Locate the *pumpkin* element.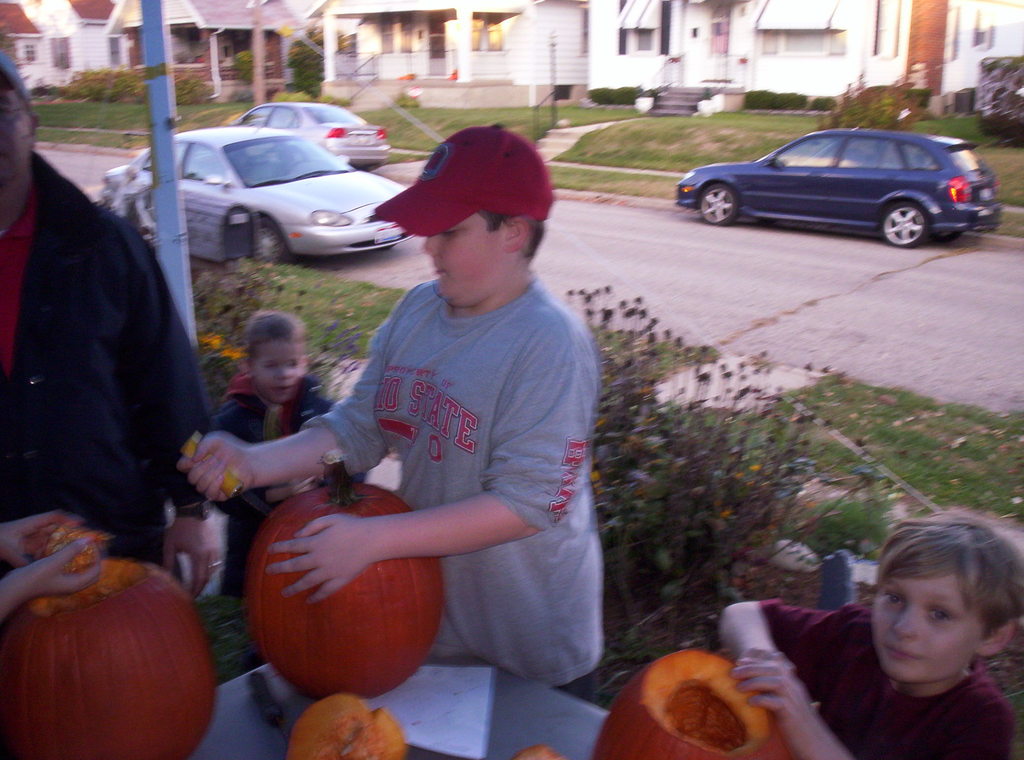
Element bbox: 196, 328, 223, 350.
